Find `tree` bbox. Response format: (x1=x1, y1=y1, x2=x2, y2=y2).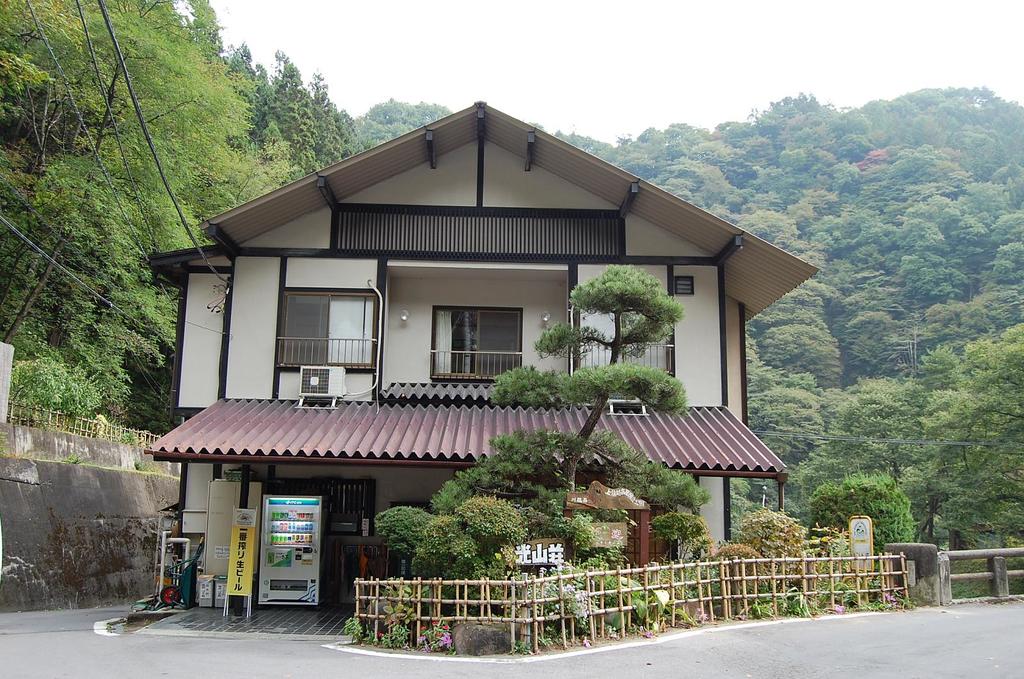
(x1=489, y1=264, x2=687, y2=491).
